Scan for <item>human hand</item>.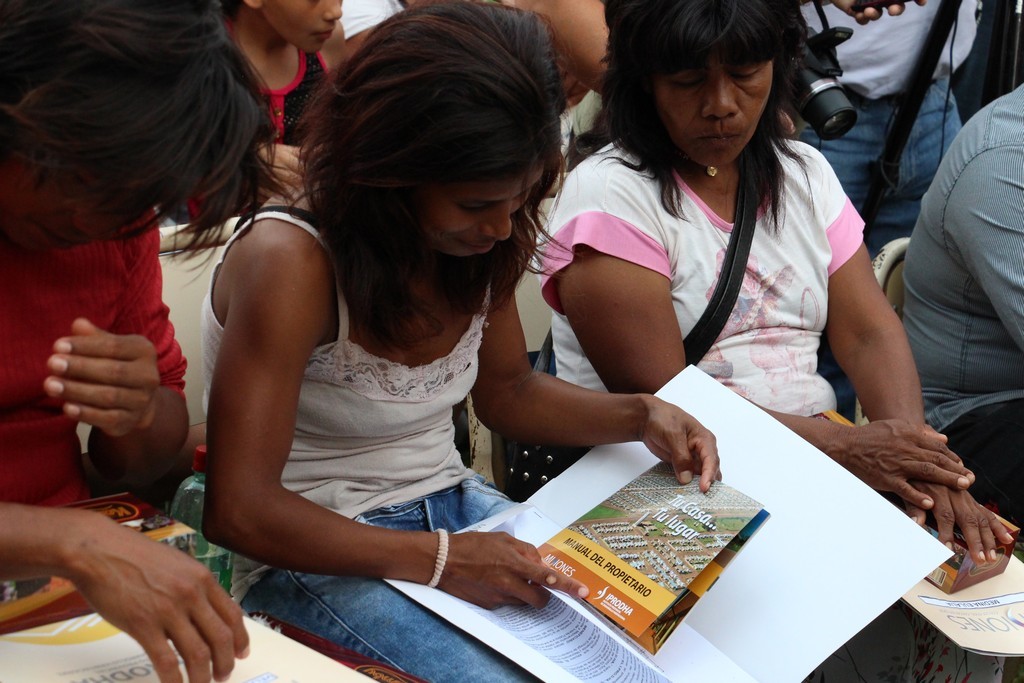
Scan result: 838:413:974:513.
